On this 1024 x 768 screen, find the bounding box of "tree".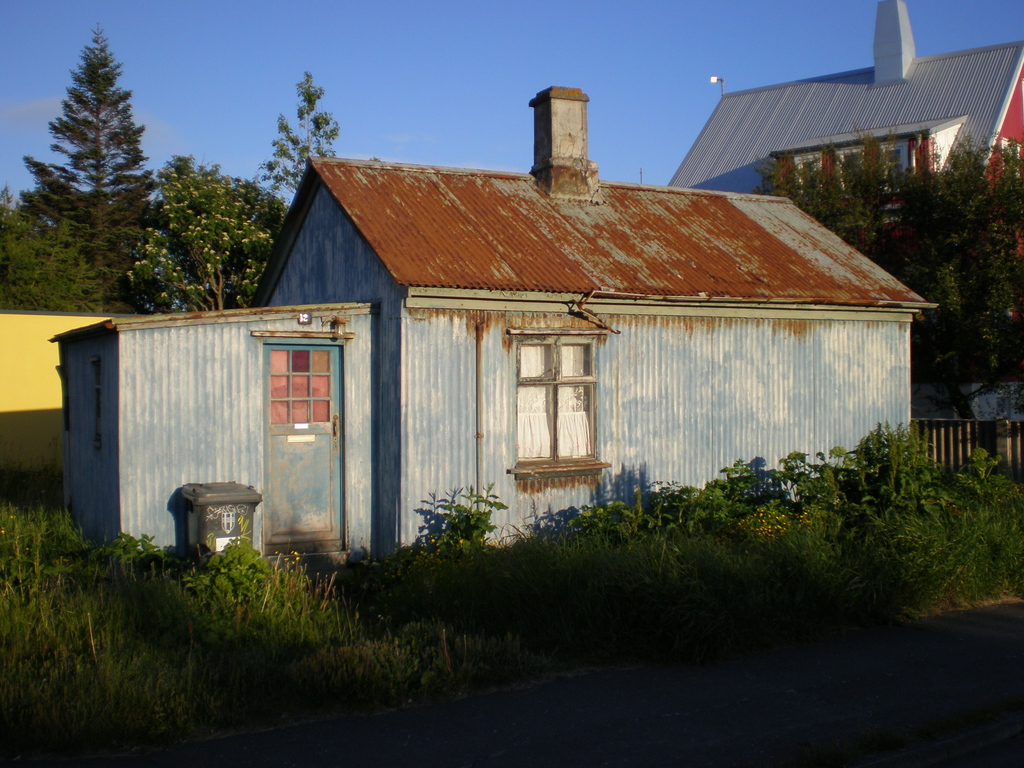
Bounding box: 753:121:1023:390.
